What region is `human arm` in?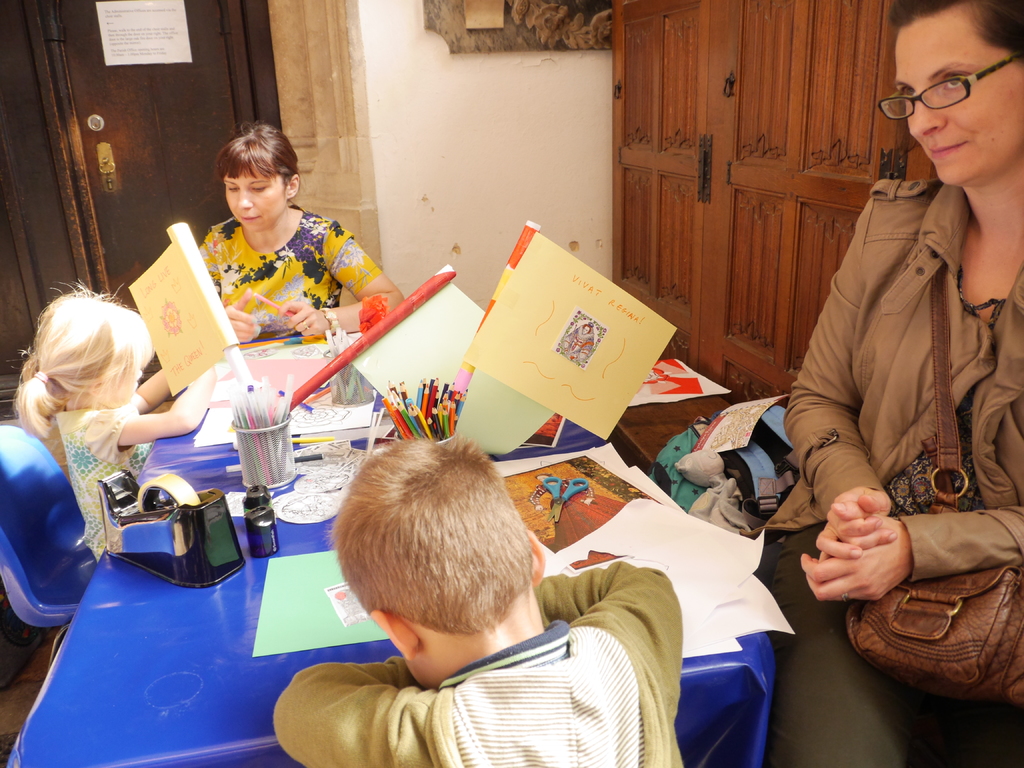
pyautogui.locateOnScreen(268, 637, 444, 767).
